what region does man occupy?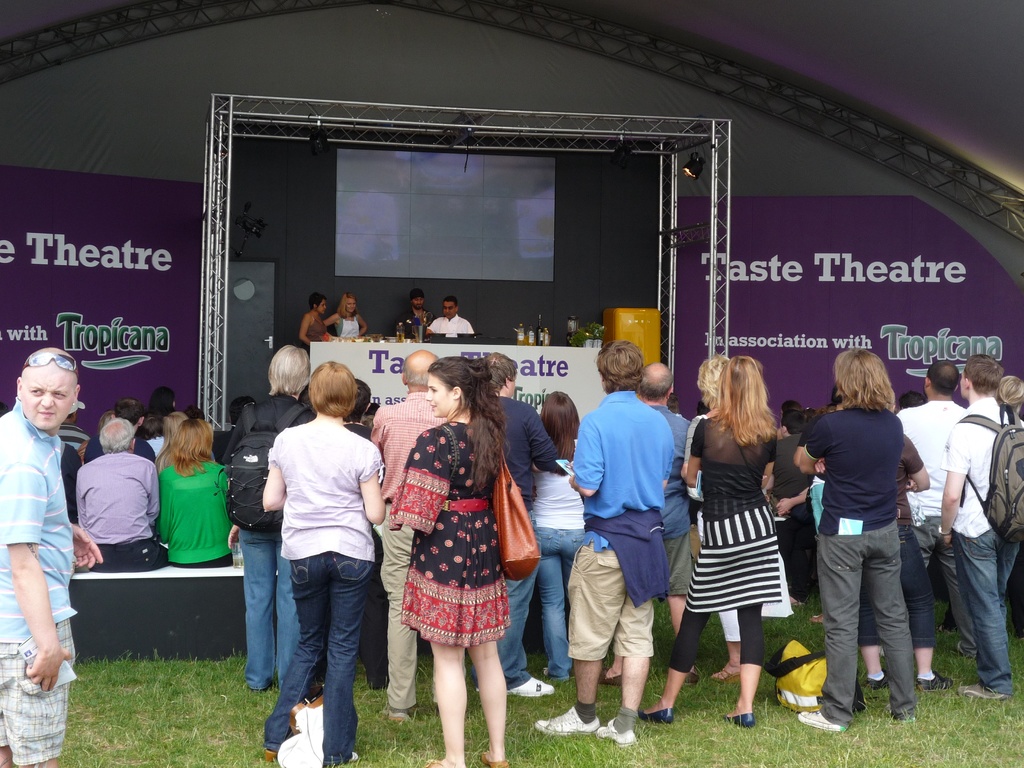
rect(433, 294, 472, 337).
